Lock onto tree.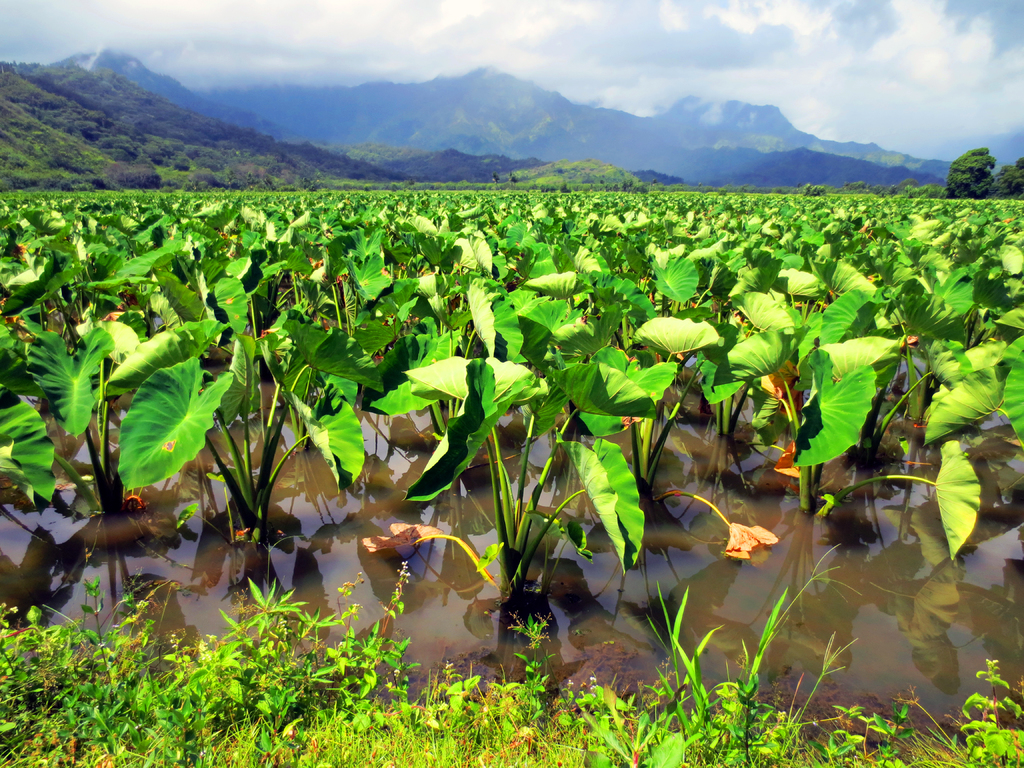
Locked: x1=509, y1=170, x2=520, y2=182.
